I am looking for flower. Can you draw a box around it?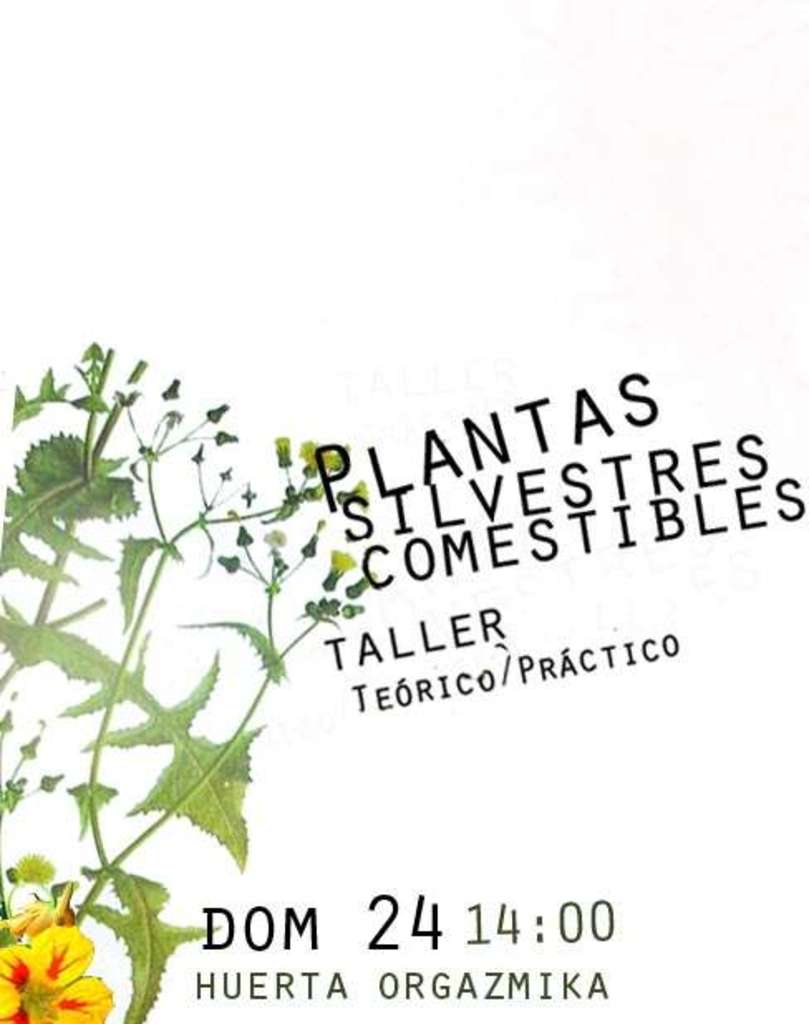
Sure, the bounding box is 8 885 123 1014.
